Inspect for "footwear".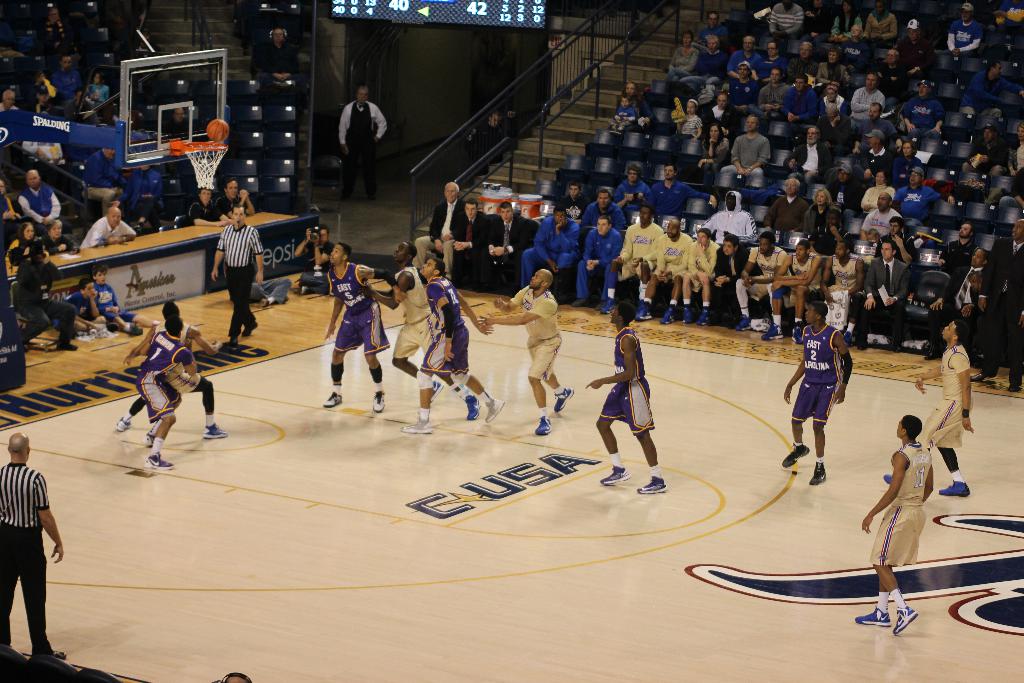
Inspection: (left=1010, top=383, right=1022, bottom=391).
